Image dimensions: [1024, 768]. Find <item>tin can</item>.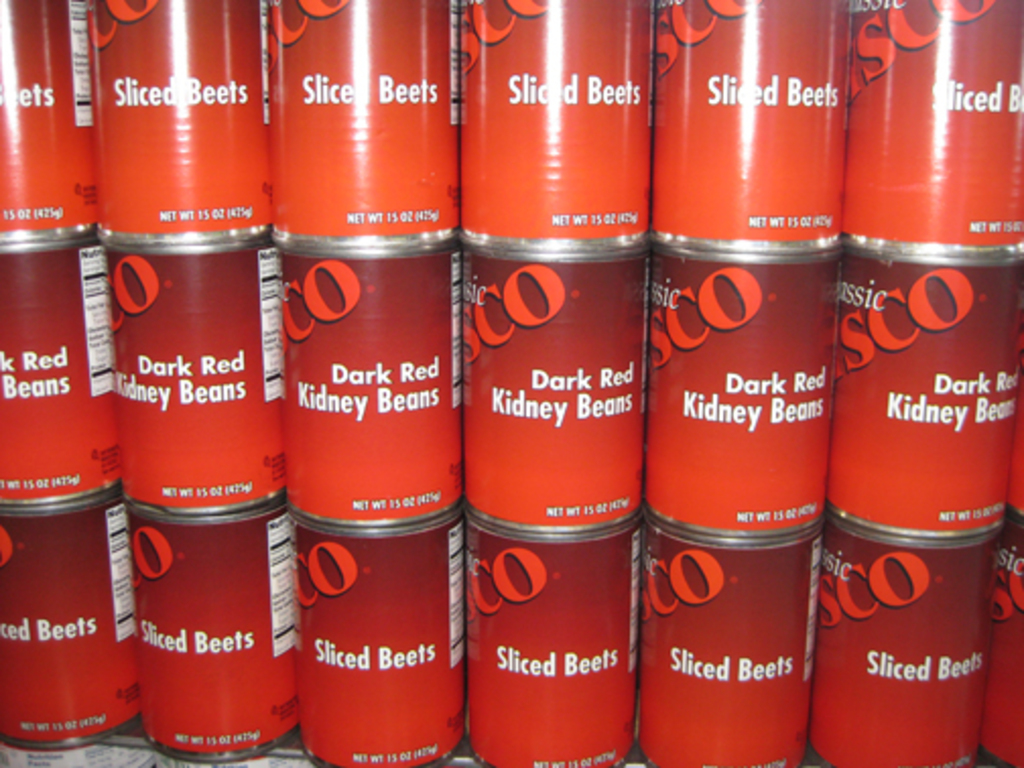
detection(0, 0, 79, 254).
